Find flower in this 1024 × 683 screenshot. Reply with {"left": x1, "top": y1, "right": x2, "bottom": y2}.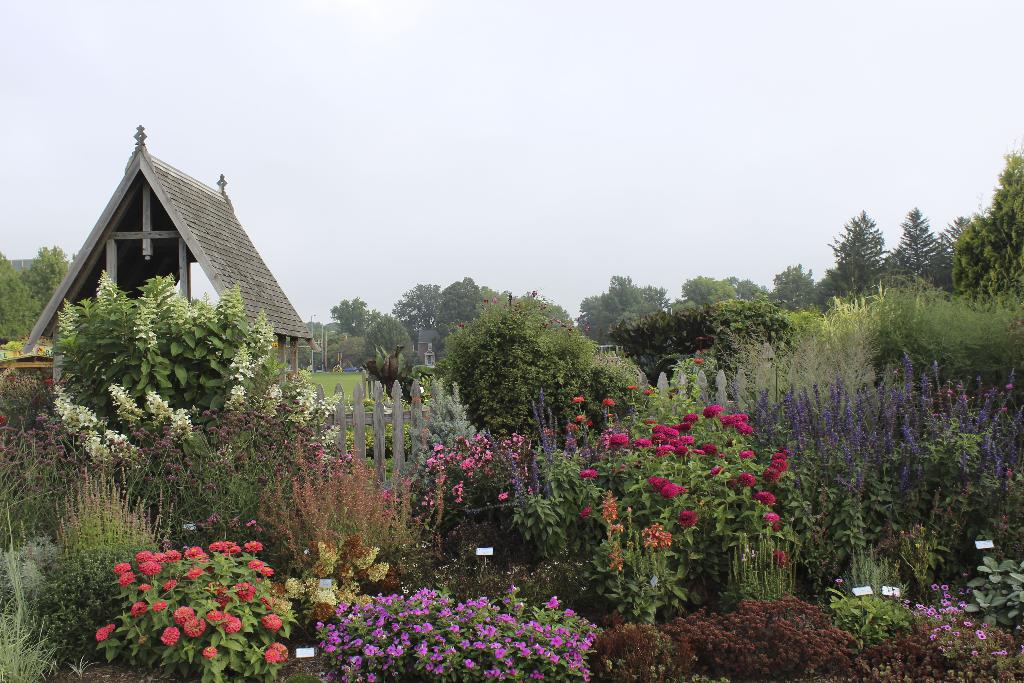
{"left": 570, "top": 394, "right": 586, "bottom": 399}.
